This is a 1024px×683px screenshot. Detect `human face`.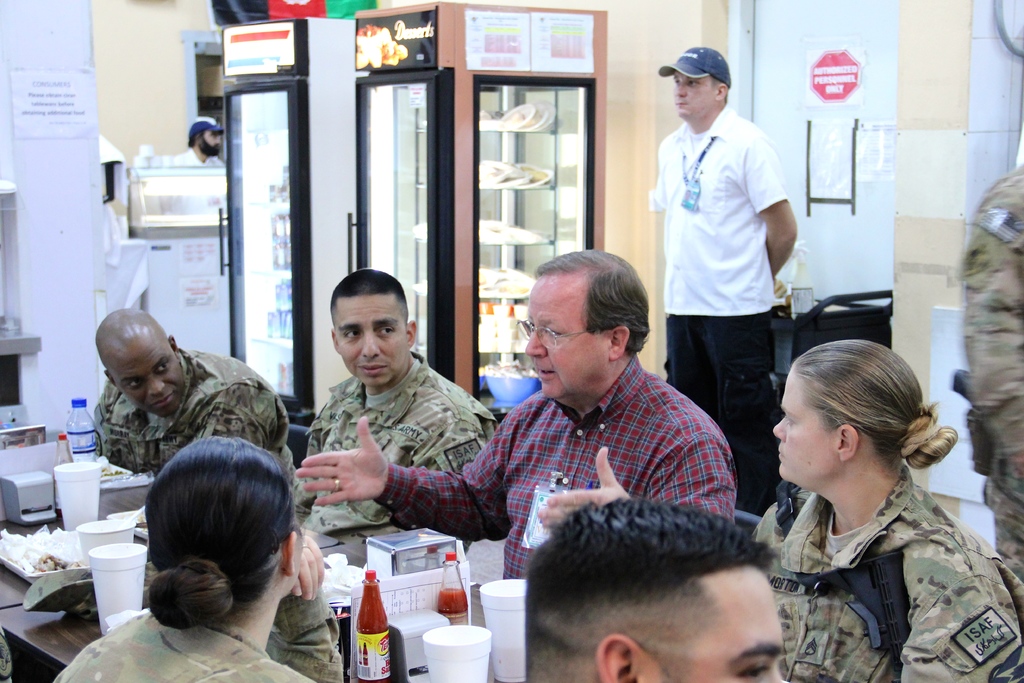
<box>333,294,407,388</box>.
